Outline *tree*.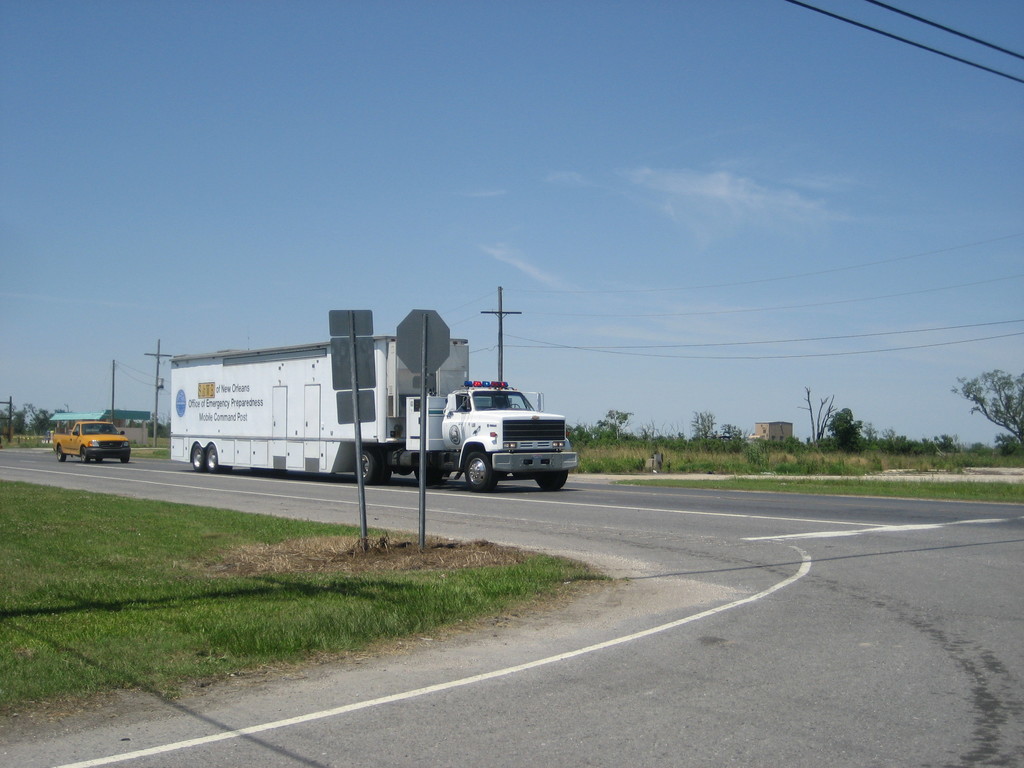
Outline: (803, 379, 833, 450).
